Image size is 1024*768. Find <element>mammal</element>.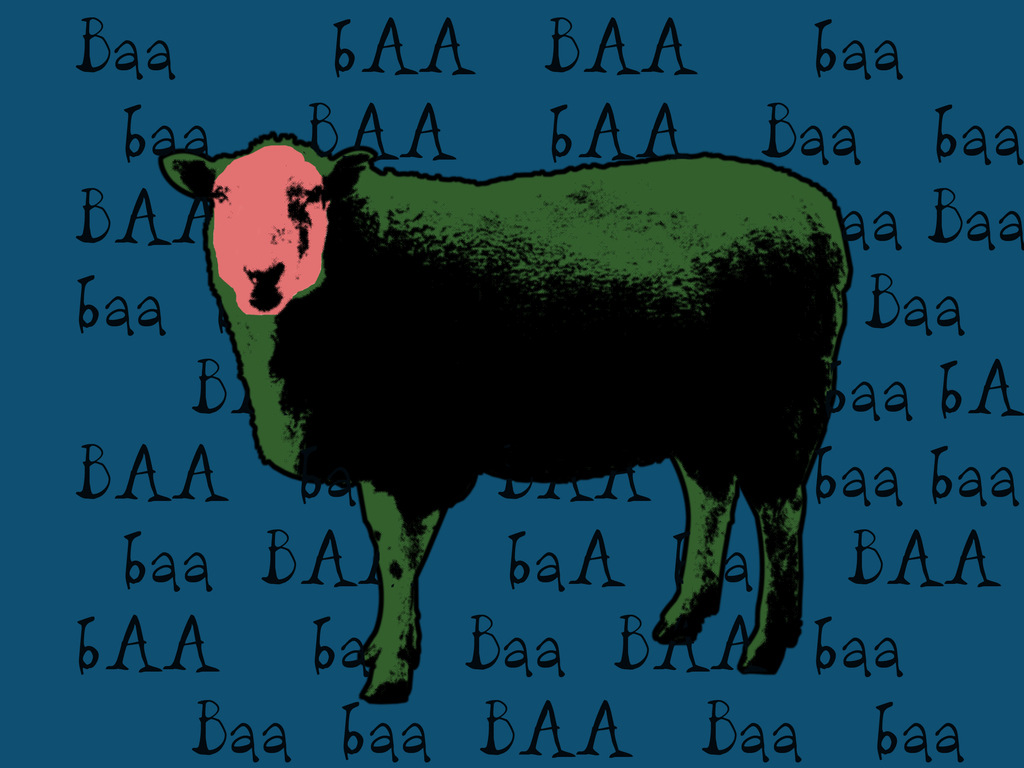
[158,130,863,705].
